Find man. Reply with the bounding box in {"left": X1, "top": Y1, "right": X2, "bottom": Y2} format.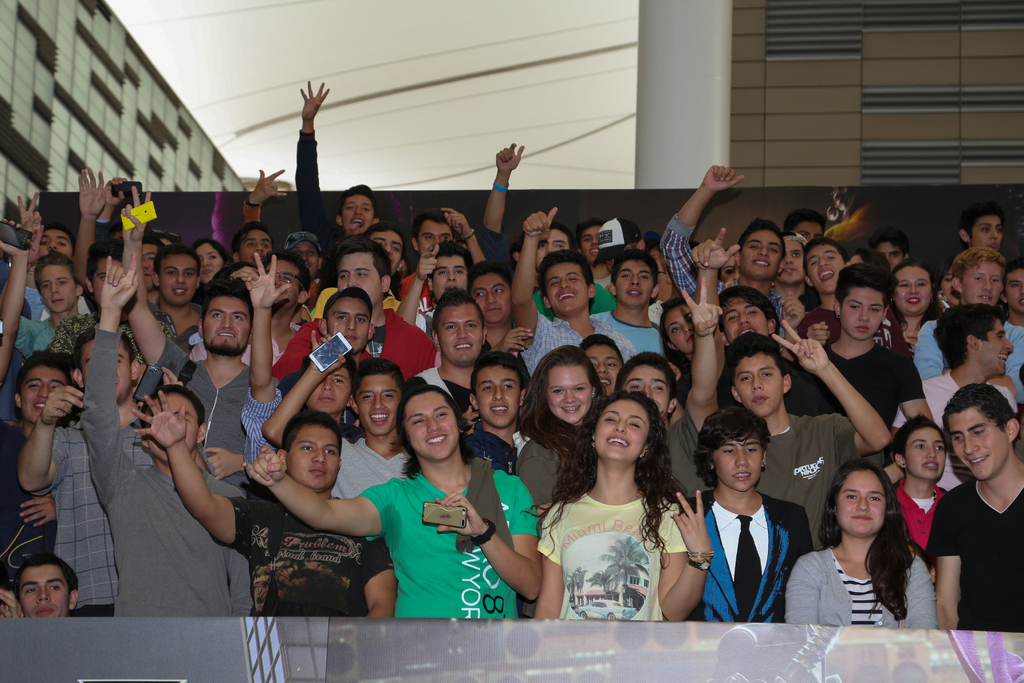
{"left": 732, "top": 319, "right": 890, "bottom": 545}.
